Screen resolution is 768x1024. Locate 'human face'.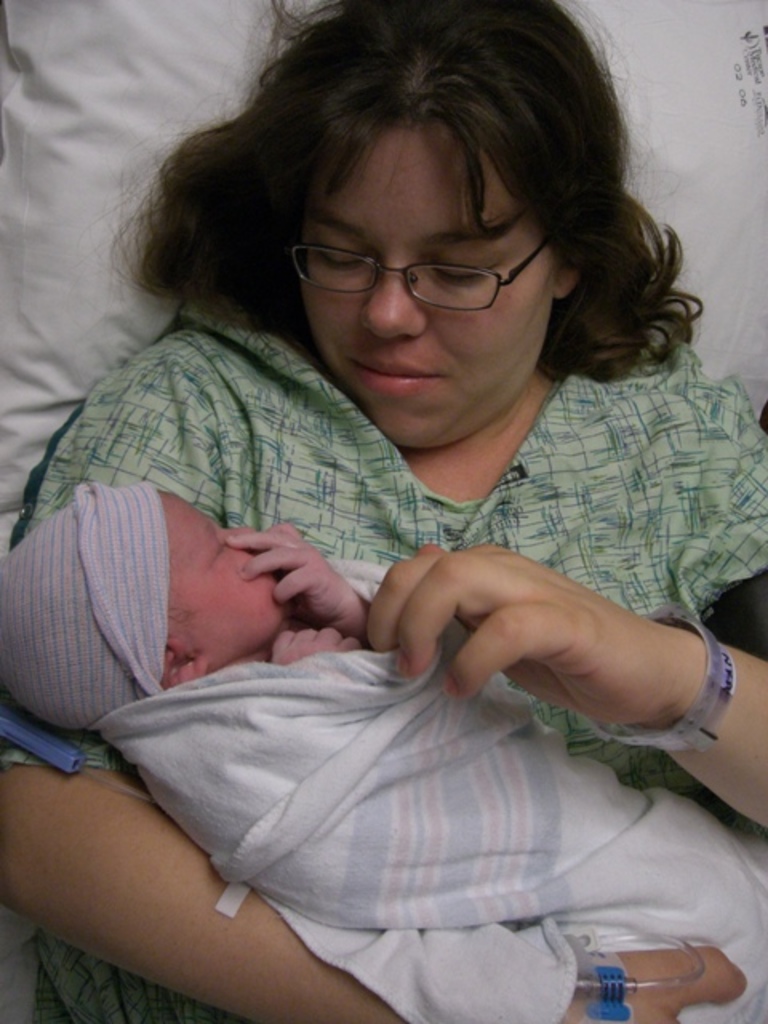
locate(290, 115, 557, 454).
